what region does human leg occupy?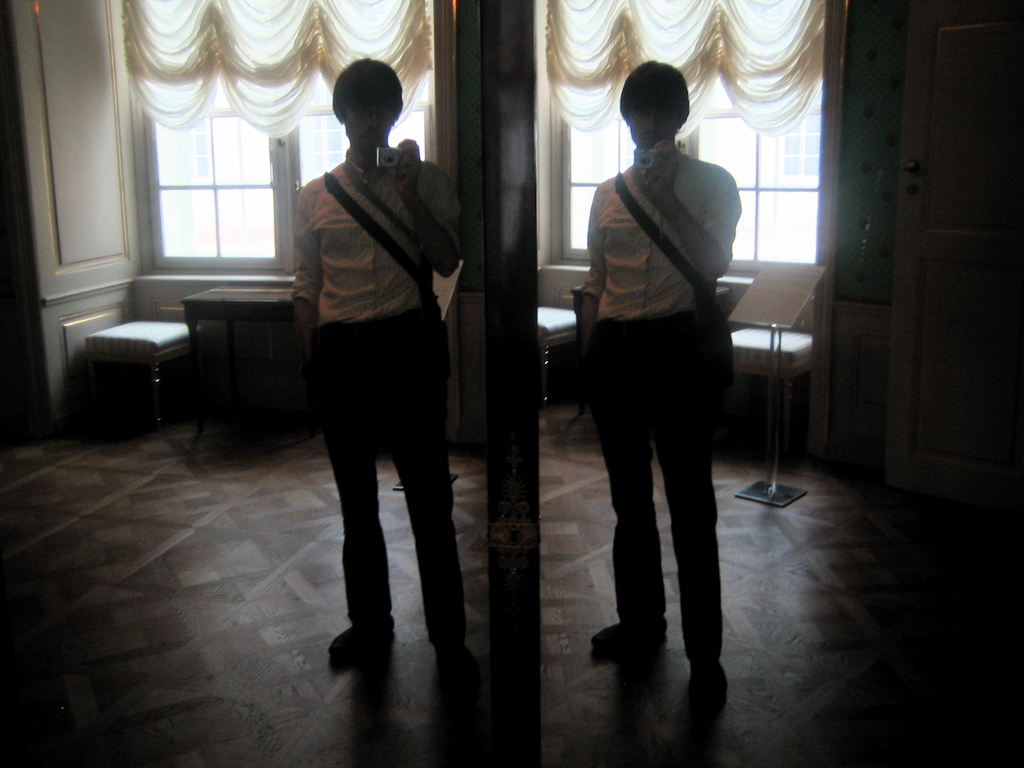
334 326 454 653.
